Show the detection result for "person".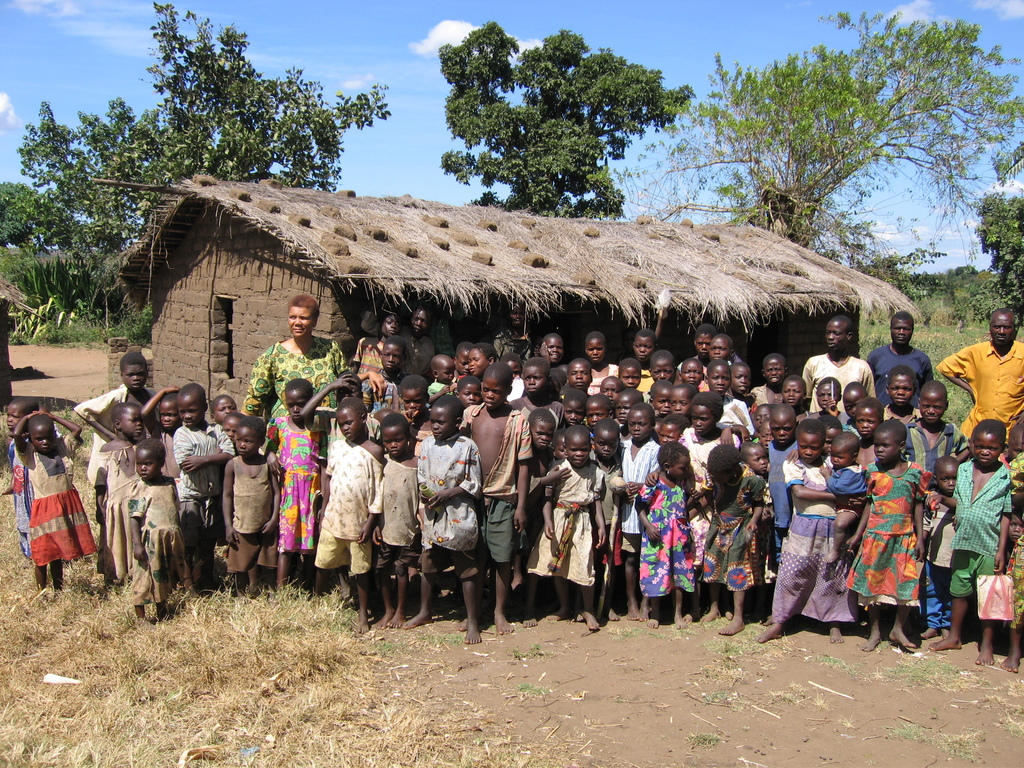
locate(583, 396, 616, 431).
